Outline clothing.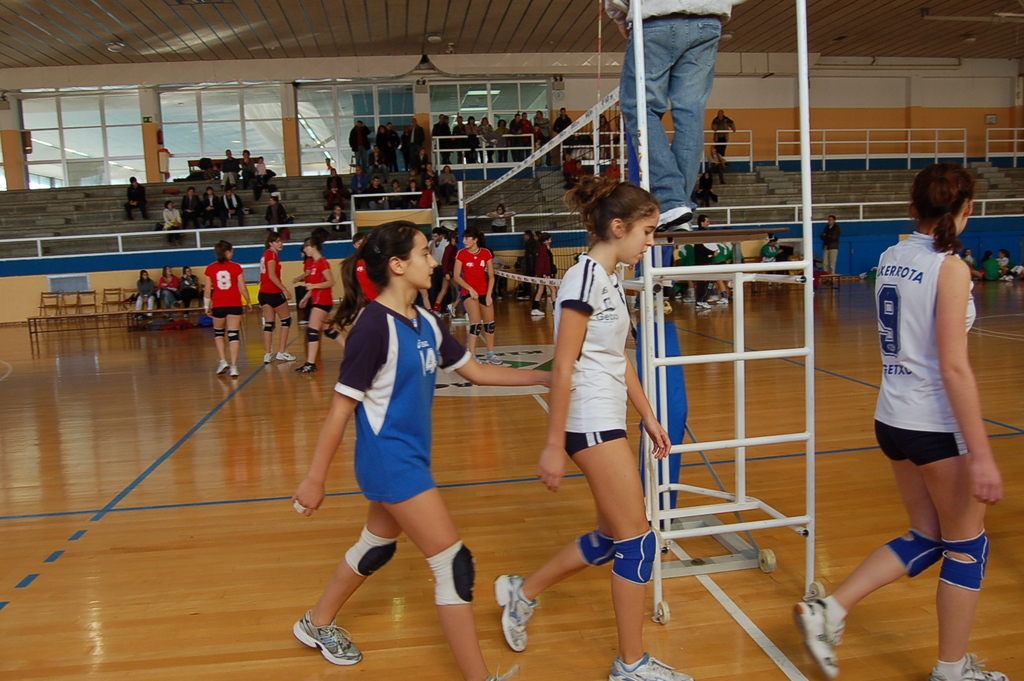
Outline: 223/196/248/225.
